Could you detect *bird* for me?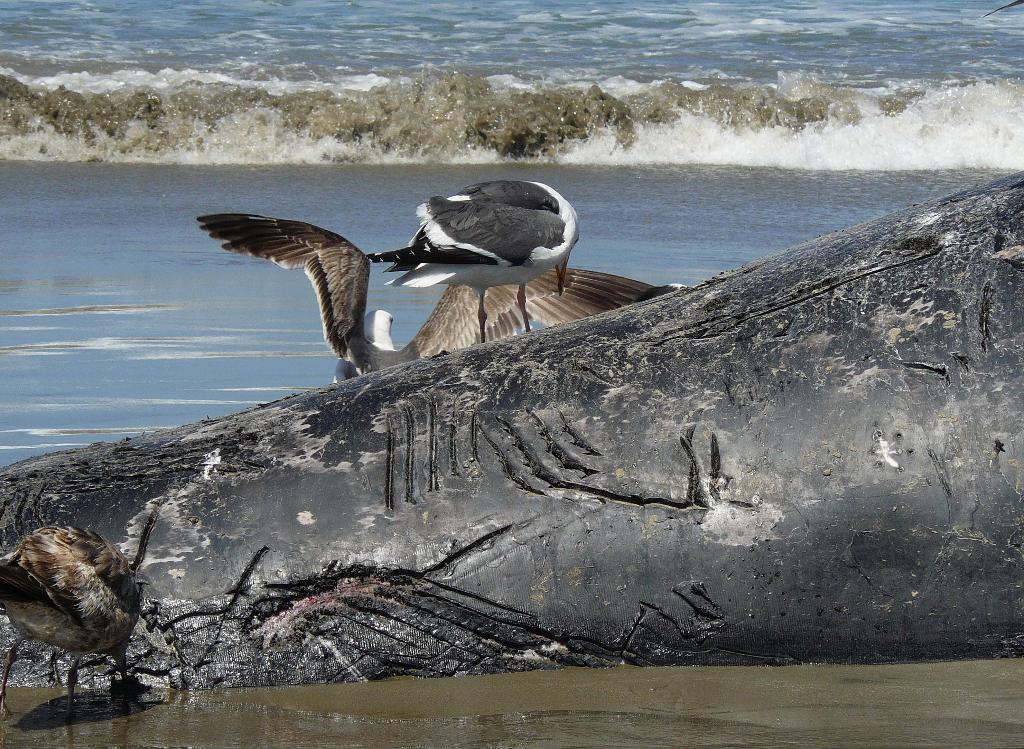
Detection result: (0,520,141,720).
